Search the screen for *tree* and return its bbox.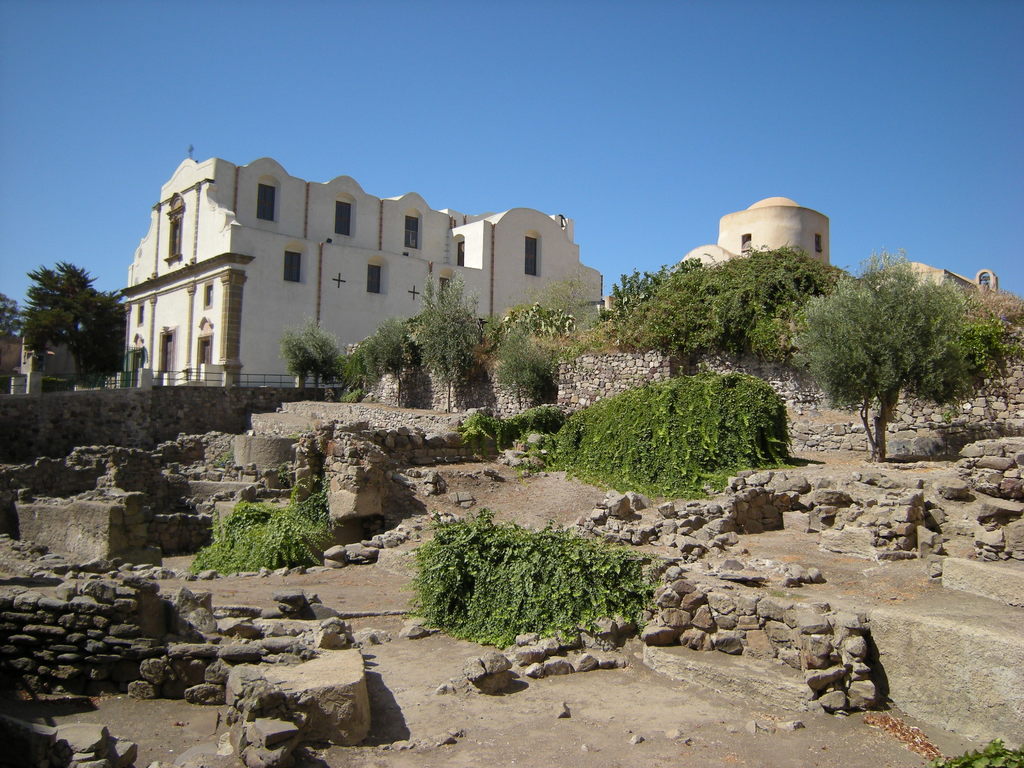
Found: (806, 236, 989, 461).
